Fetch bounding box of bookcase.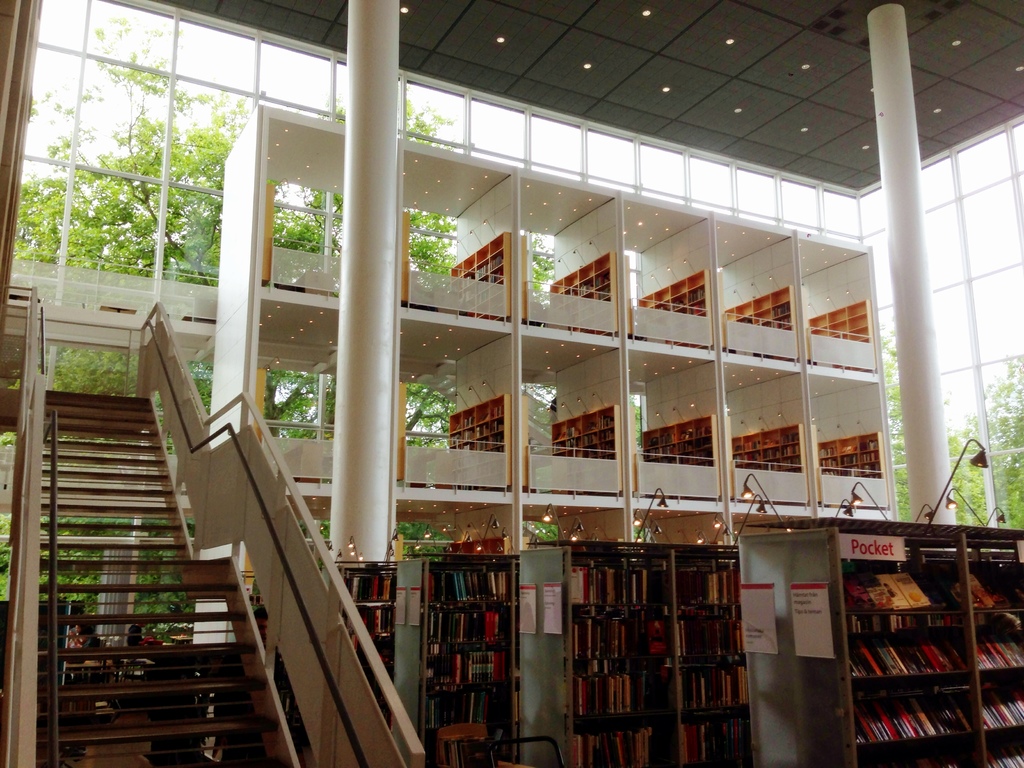
Bbox: (545, 253, 619, 332).
